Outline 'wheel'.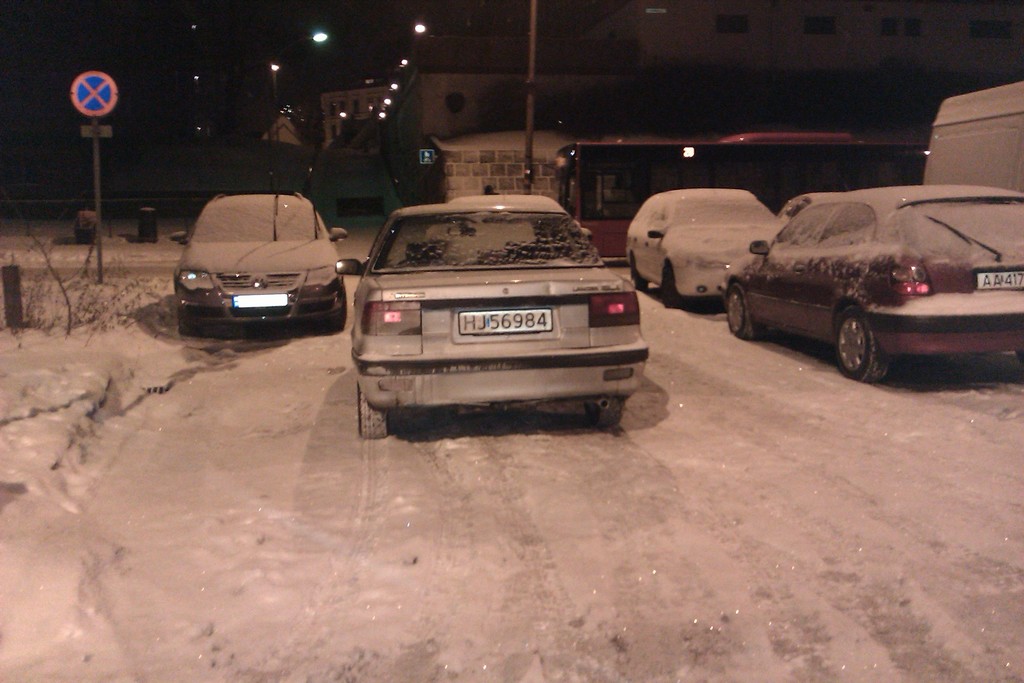
Outline: {"left": 326, "top": 287, "right": 350, "bottom": 334}.
